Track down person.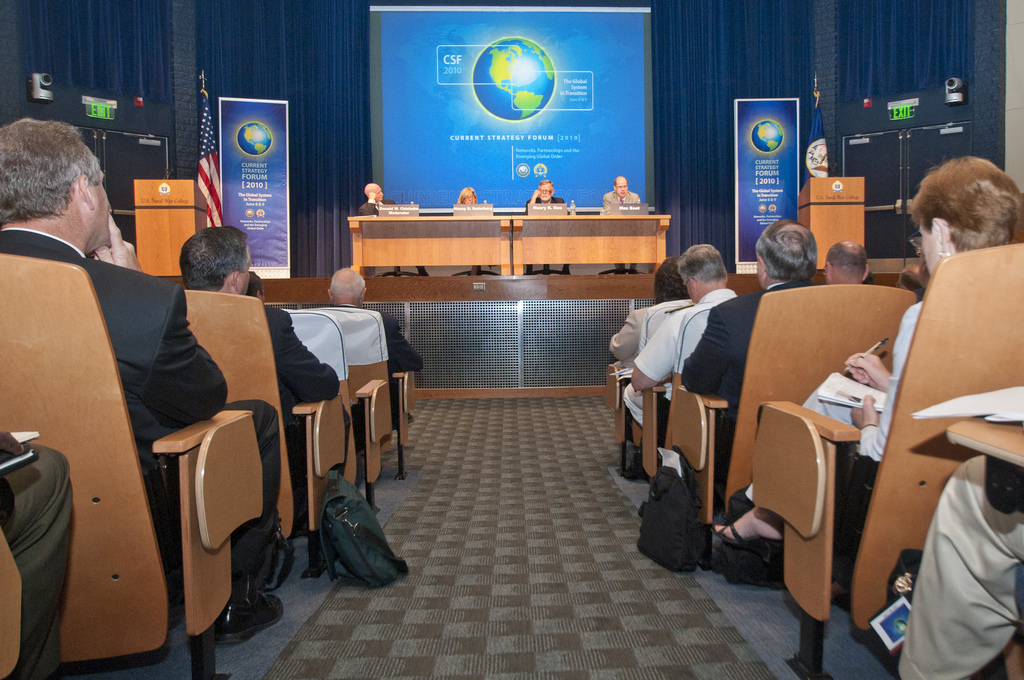
Tracked to box(456, 183, 493, 277).
